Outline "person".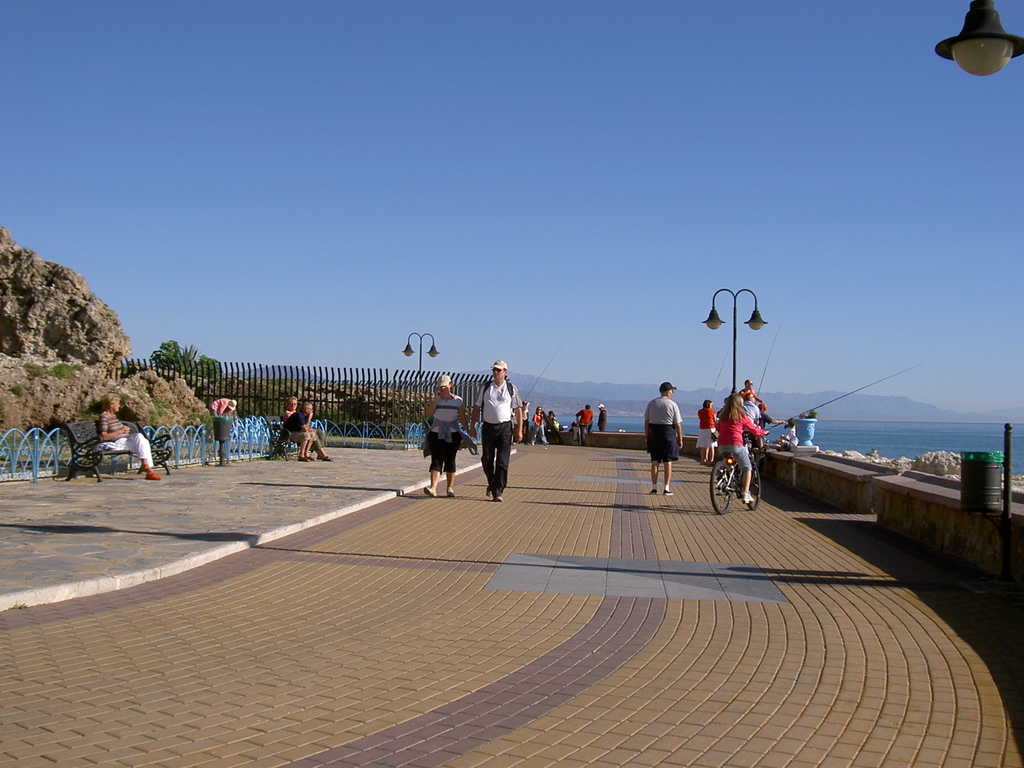
Outline: box(742, 378, 767, 415).
